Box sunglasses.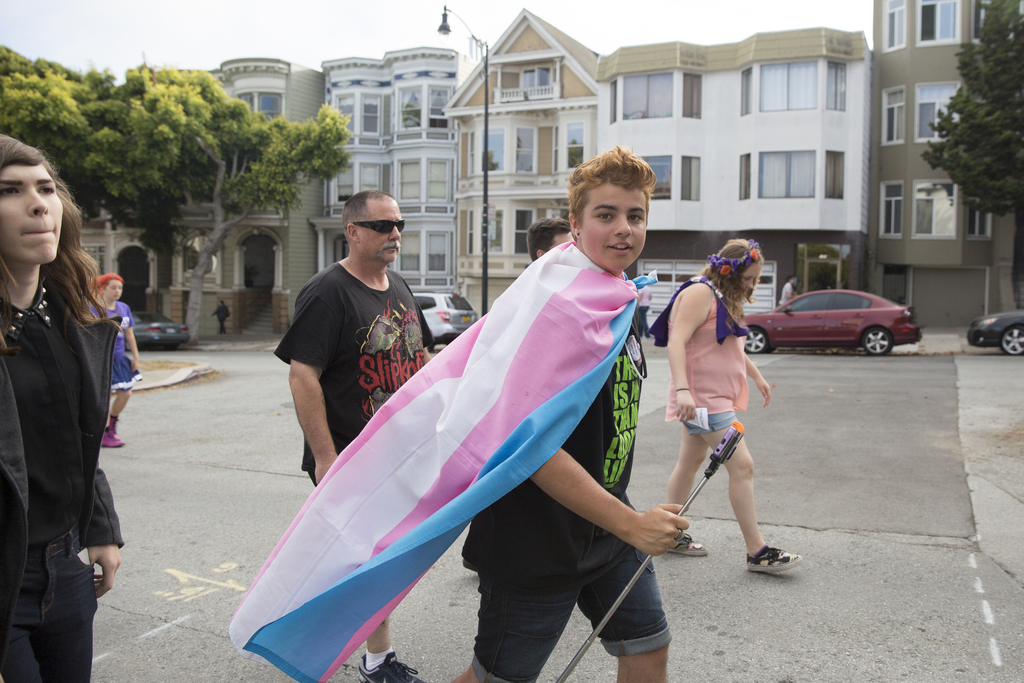
rect(352, 219, 404, 234).
